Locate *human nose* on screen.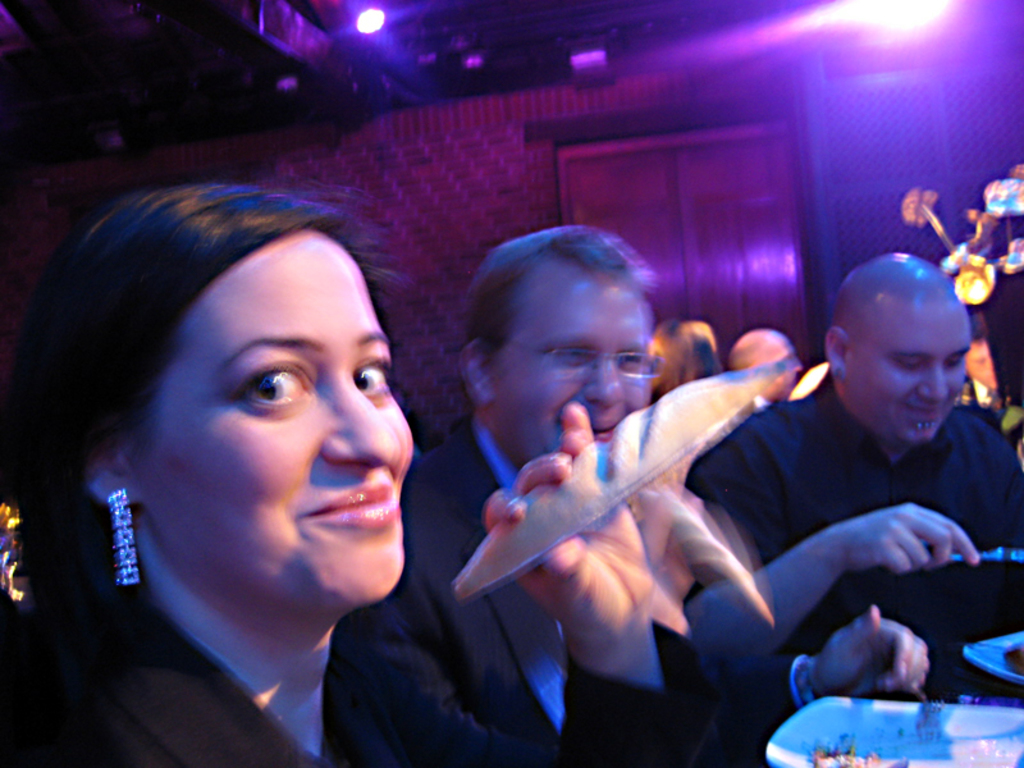
On screen at [x1=324, y1=366, x2=396, y2=466].
